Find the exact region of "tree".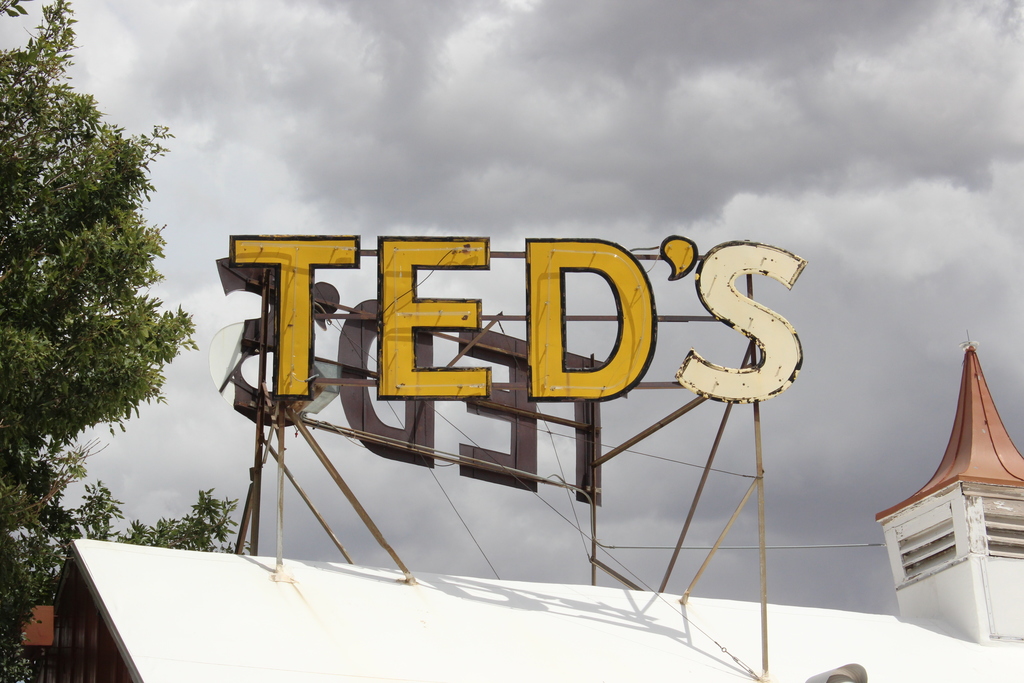
Exact region: x1=0, y1=0, x2=191, y2=682.
